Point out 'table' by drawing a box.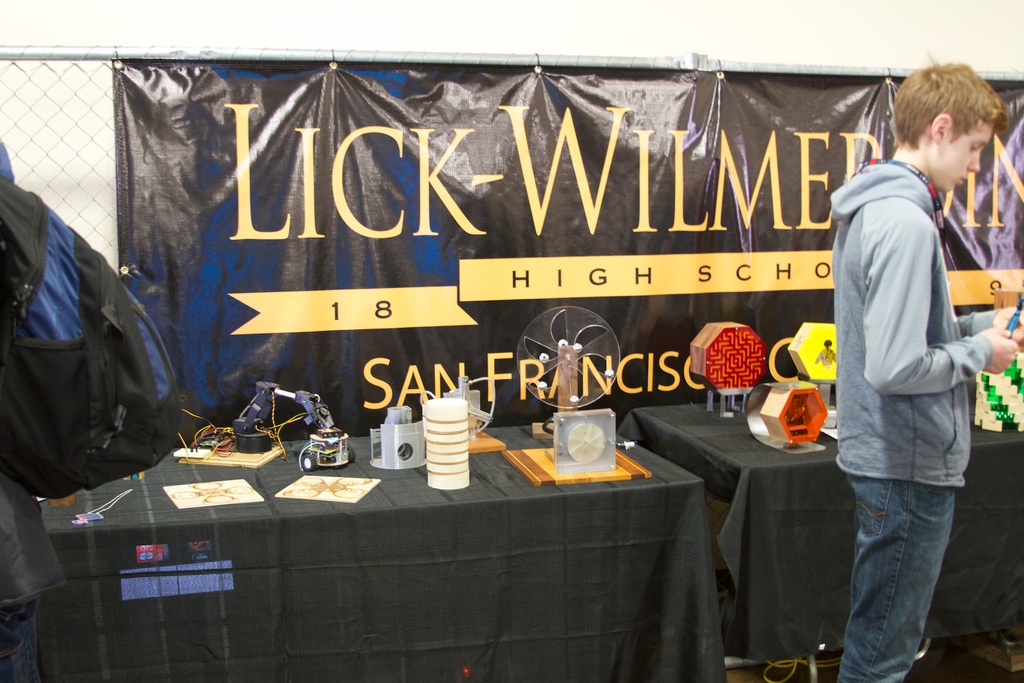
{"left": 634, "top": 410, "right": 1020, "bottom": 682}.
